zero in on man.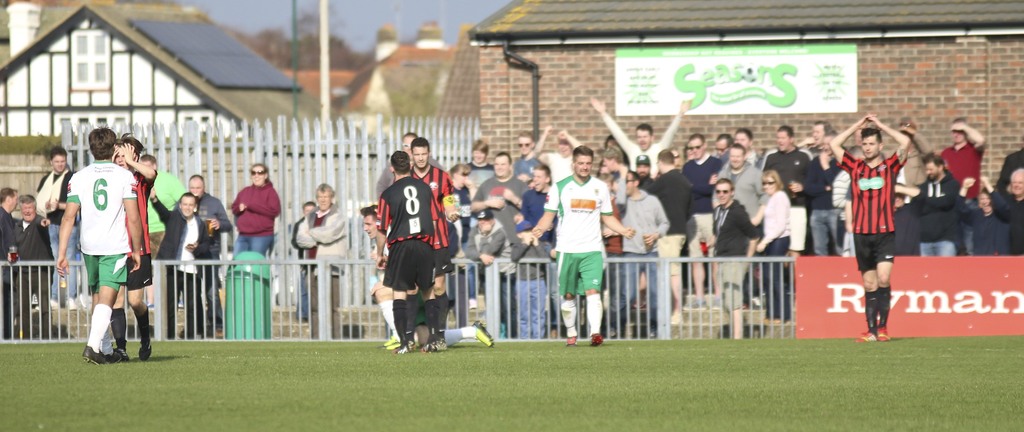
Zeroed in: [756, 119, 819, 256].
